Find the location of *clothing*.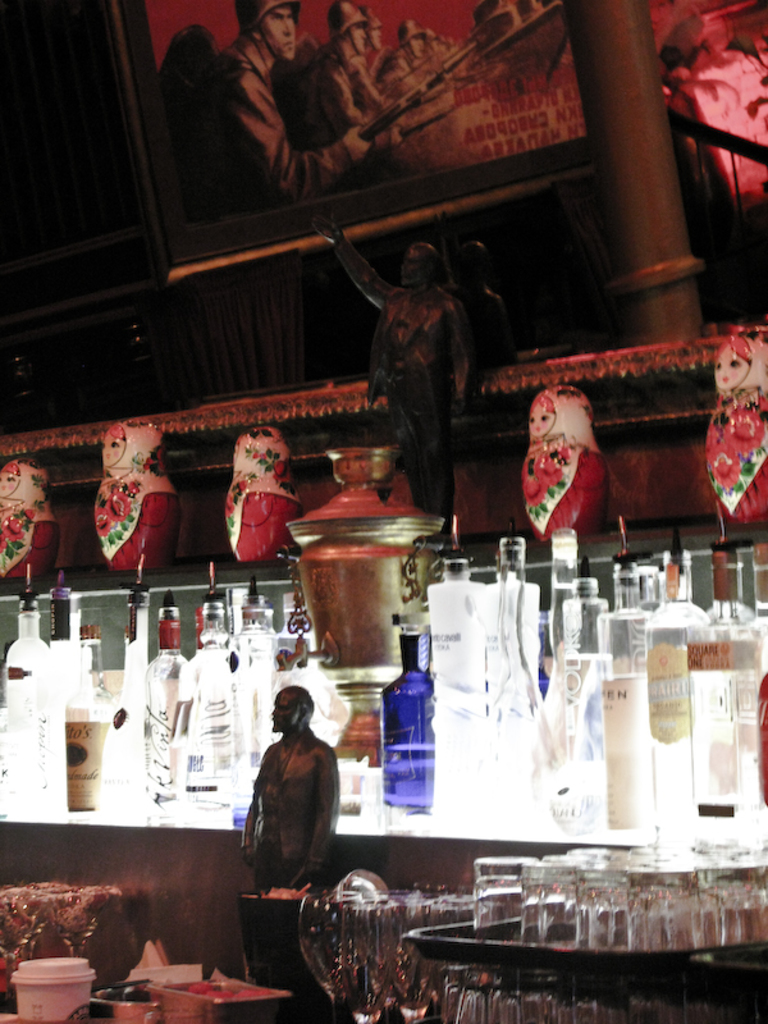
Location: detection(246, 723, 339, 892).
